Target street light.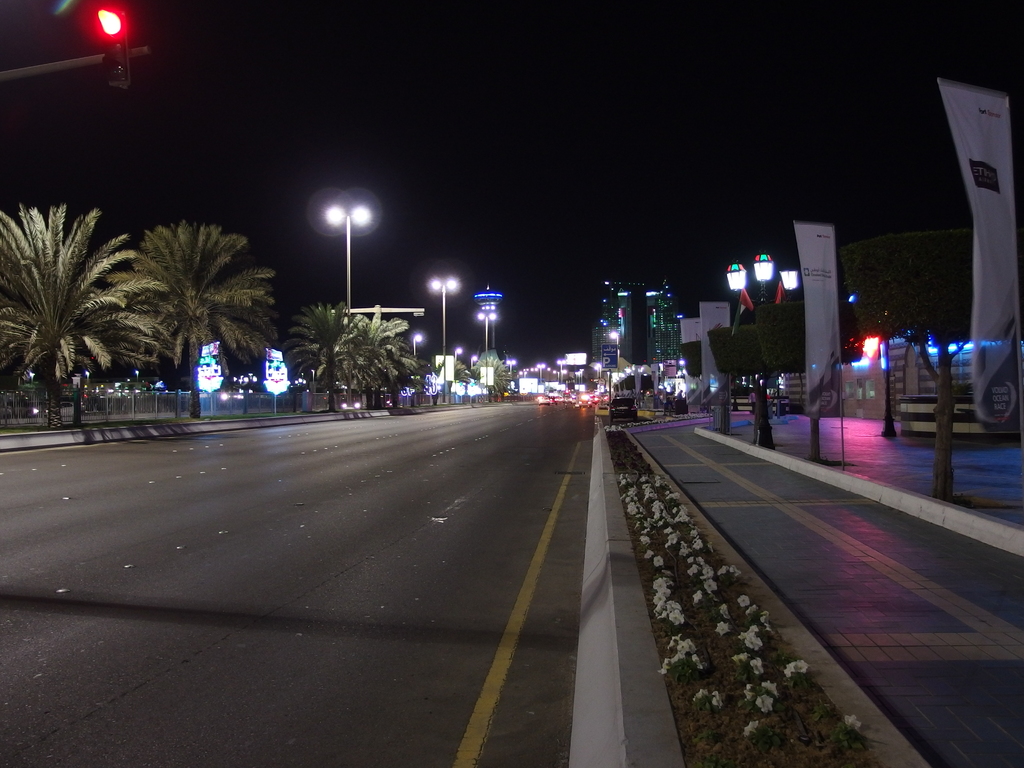
Target region: 502/356/511/378.
